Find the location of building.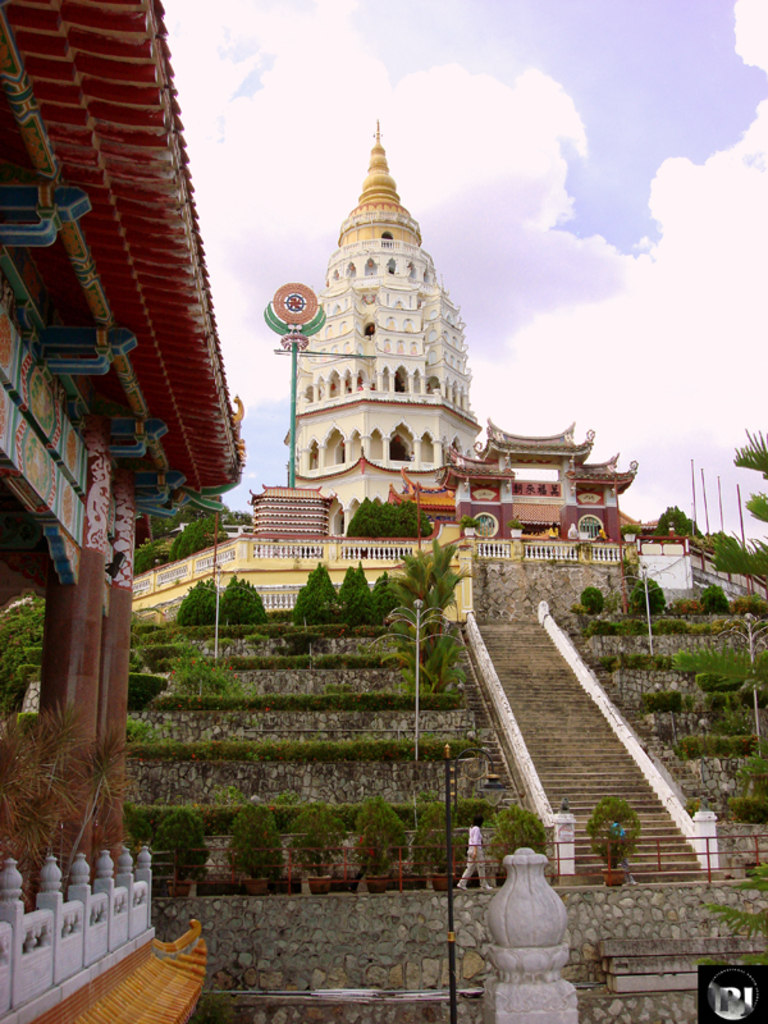
Location: pyautogui.locateOnScreen(242, 128, 520, 571).
